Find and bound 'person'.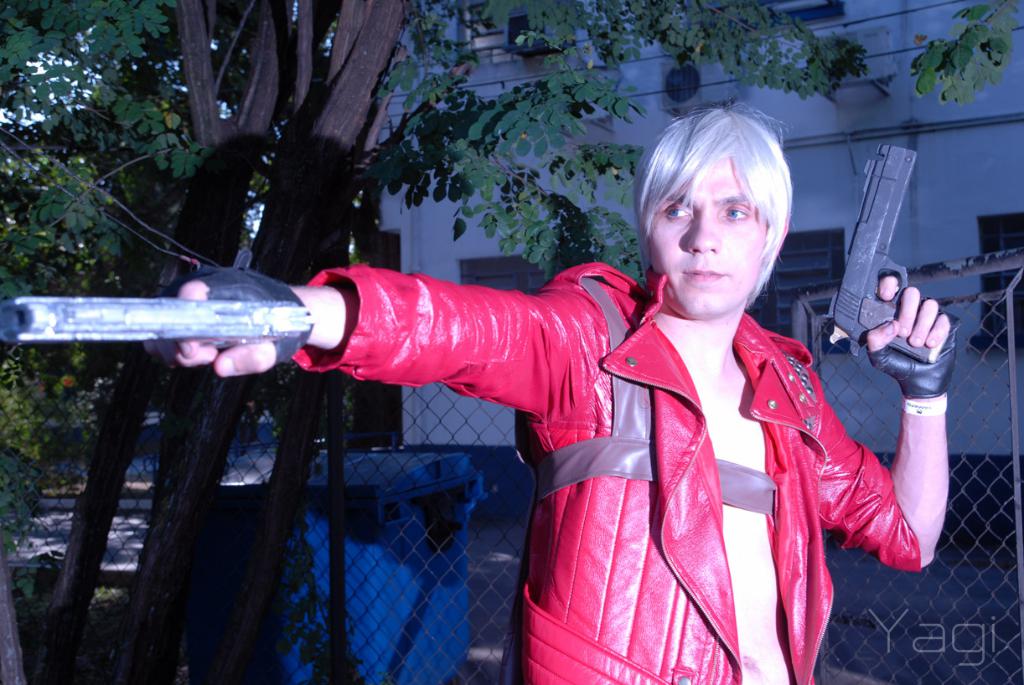
Bound: bbox(124, 167, 820, 677).
